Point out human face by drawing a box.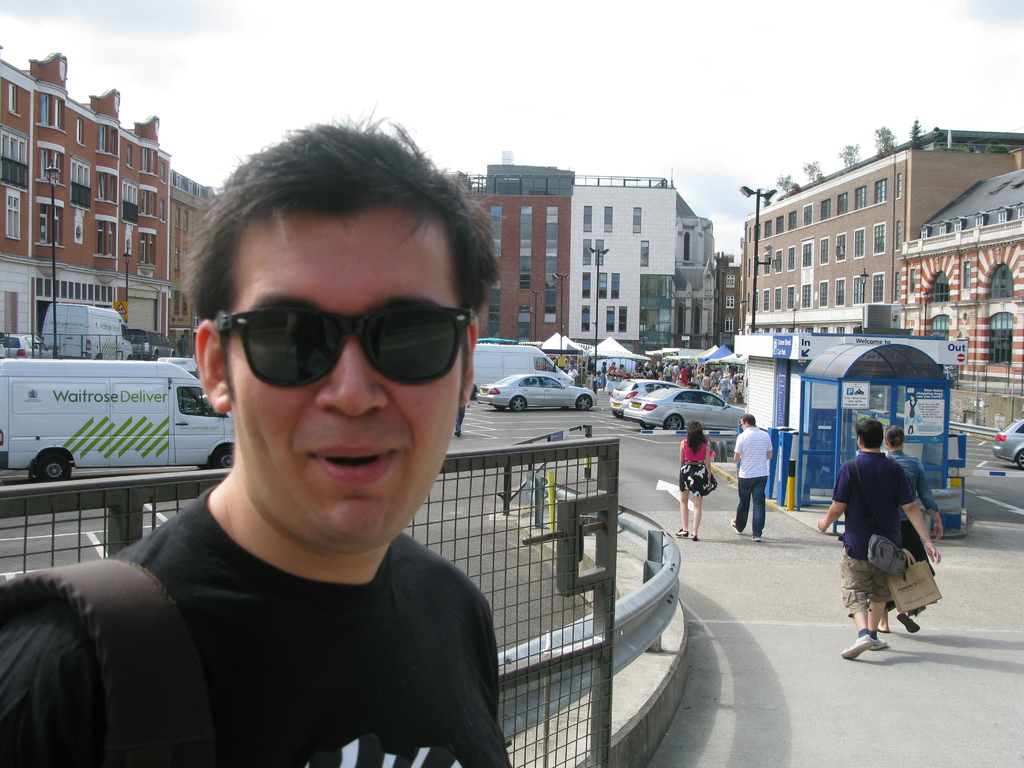
left=224, top=213, right=463, bottom=545.
